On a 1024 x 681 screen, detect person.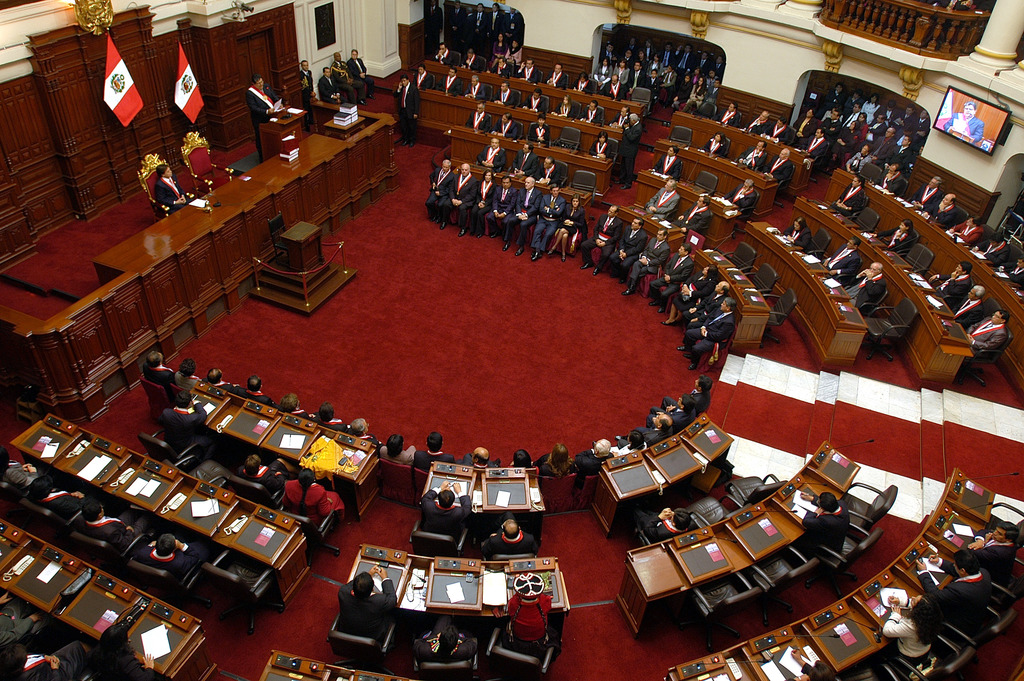
Rect(644, 243, 695, 313).
